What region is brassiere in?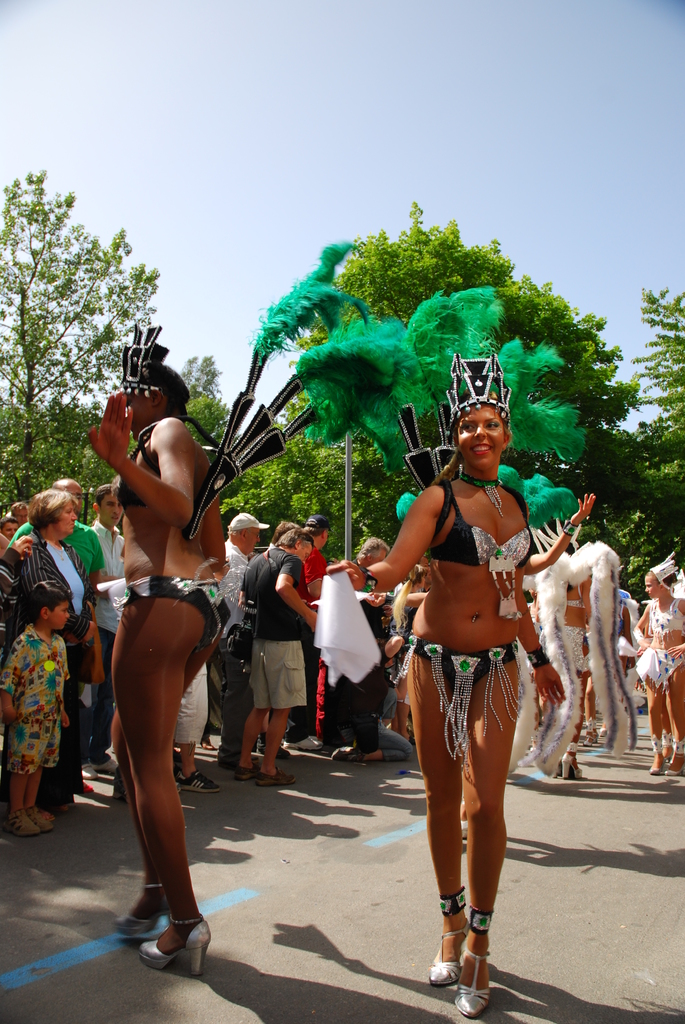
box=[651, 601, 682, 632].
